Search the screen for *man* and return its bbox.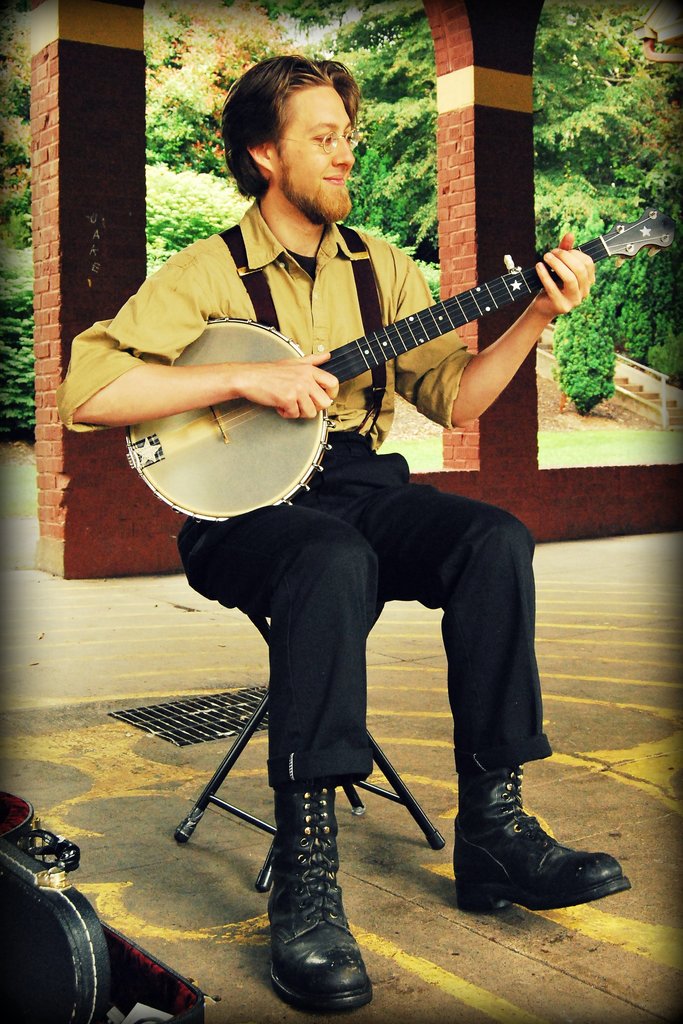
Found: (left=61, top=61, right=625, bottom=1023).
